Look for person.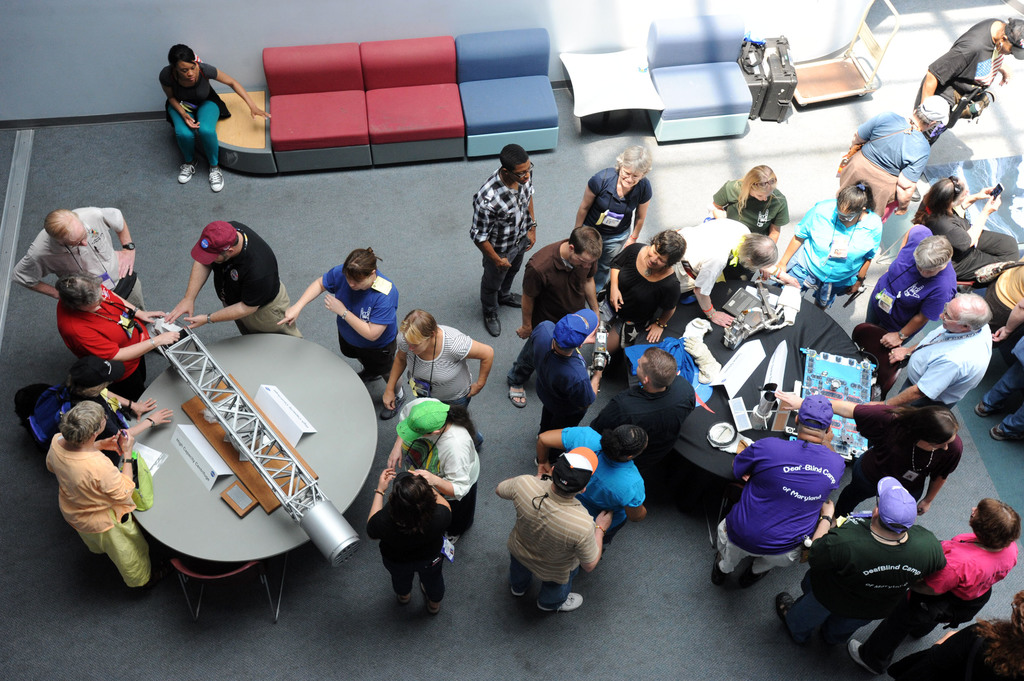
Found: [61, 360, 173, 465].
